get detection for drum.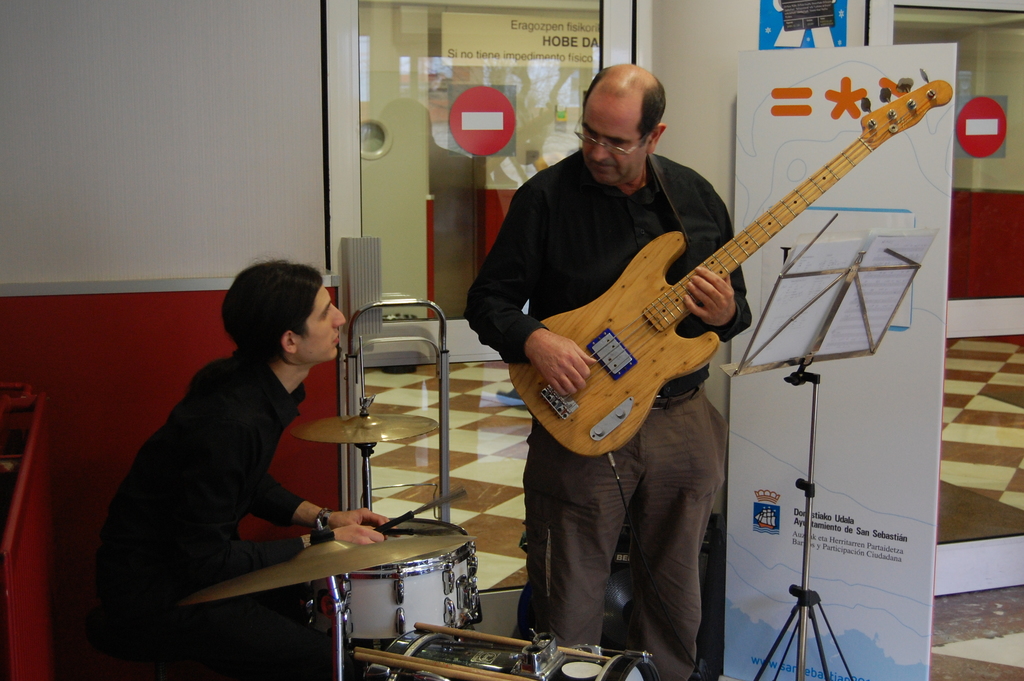
Detection: (308,515,479,647).
